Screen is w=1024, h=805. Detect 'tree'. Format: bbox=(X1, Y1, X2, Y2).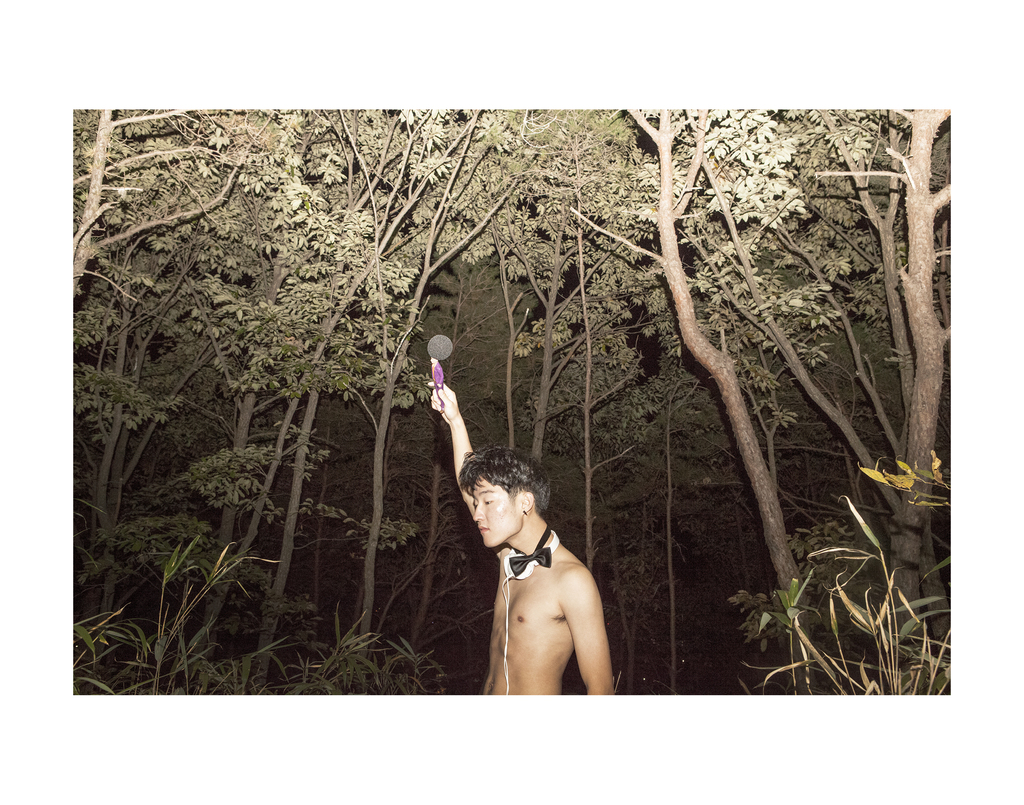
bbox=(55, 96, 287, 296).
